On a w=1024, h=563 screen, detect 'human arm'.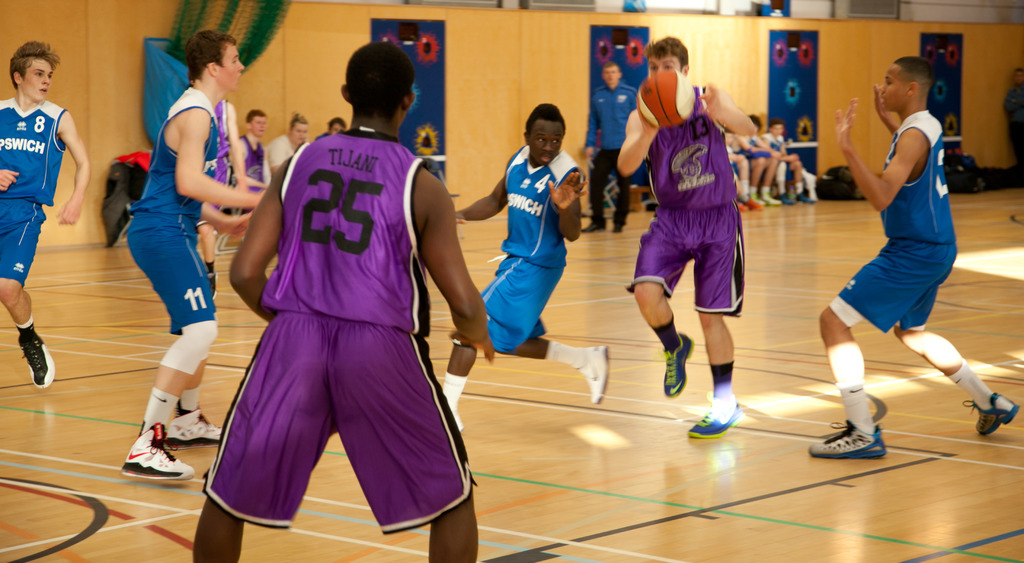
<bbox>47, 108, 97, 226</bbox>.
